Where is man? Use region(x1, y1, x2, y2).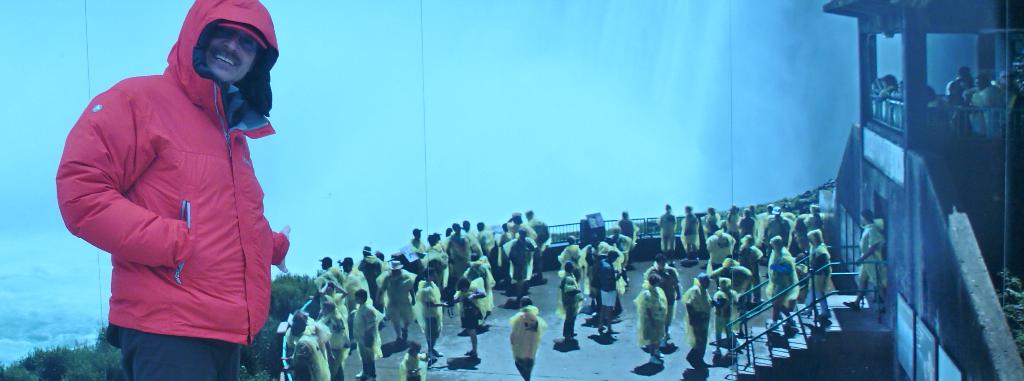
region(634, 273, 666, 362).
